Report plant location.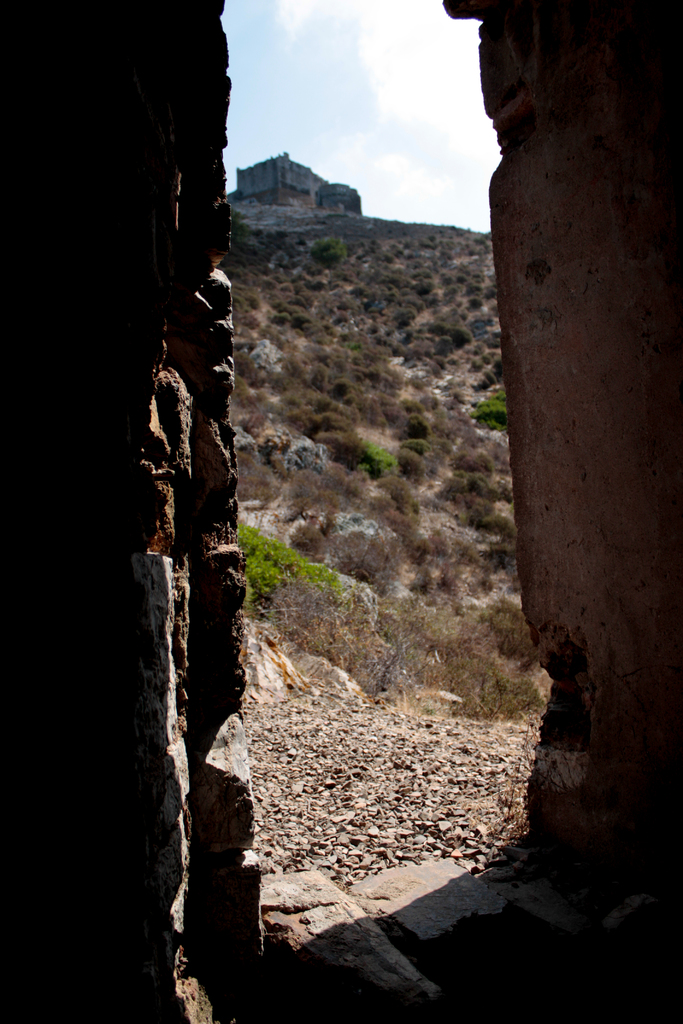
Report: bbox(399, 327, 411, 341).
